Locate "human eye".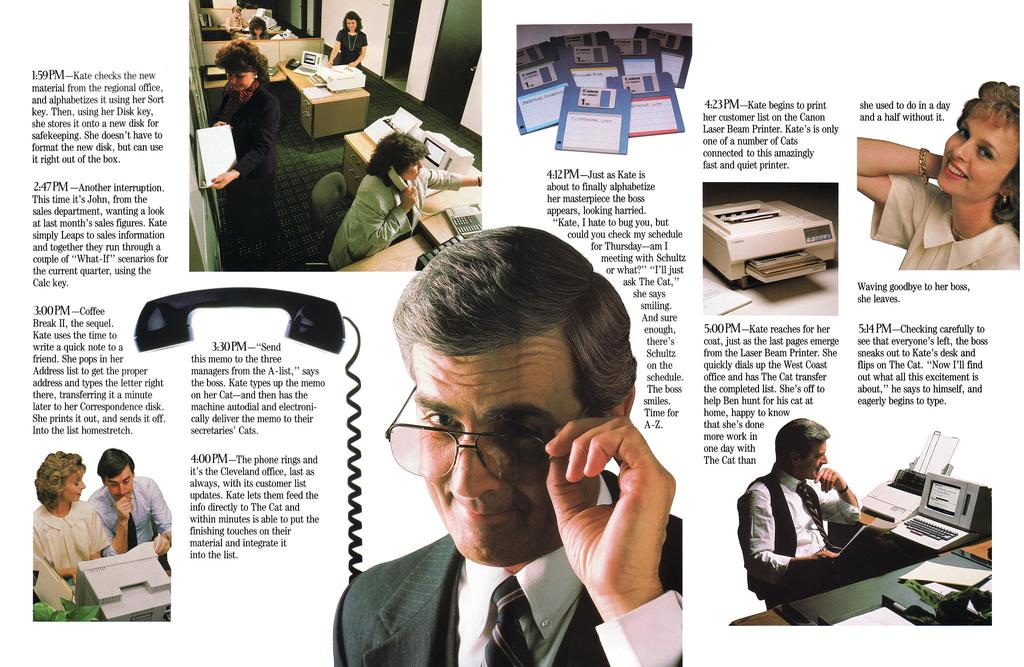
Bounding box: (left=417, top=406, right=460, bottom=437).
